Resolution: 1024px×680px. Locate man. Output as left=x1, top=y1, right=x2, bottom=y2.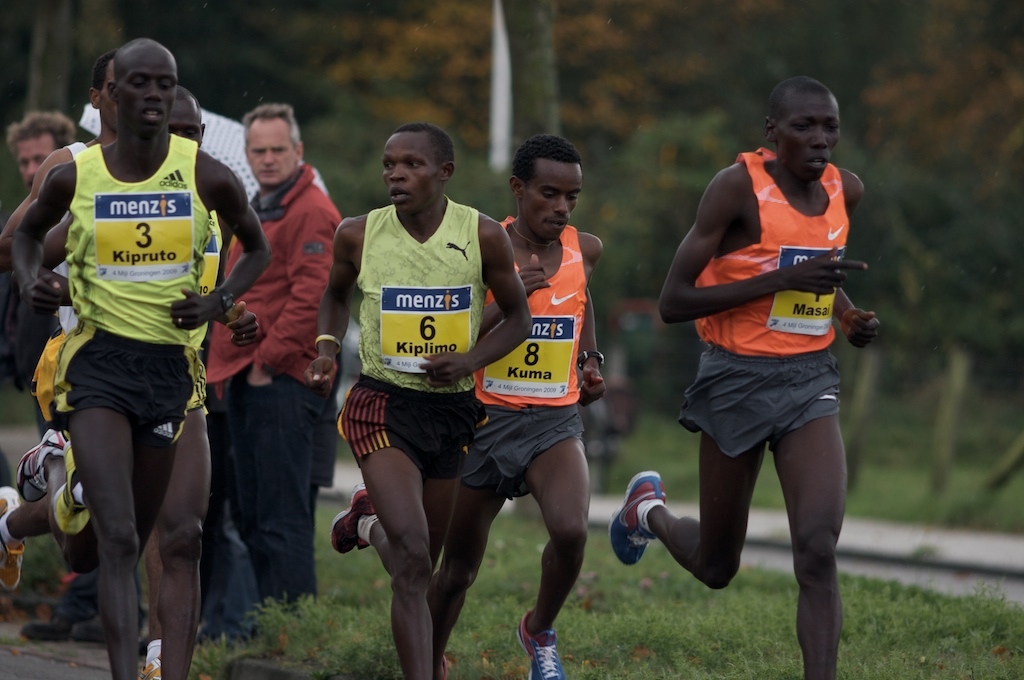
left=0, top=46, right=215, bottom=679.
